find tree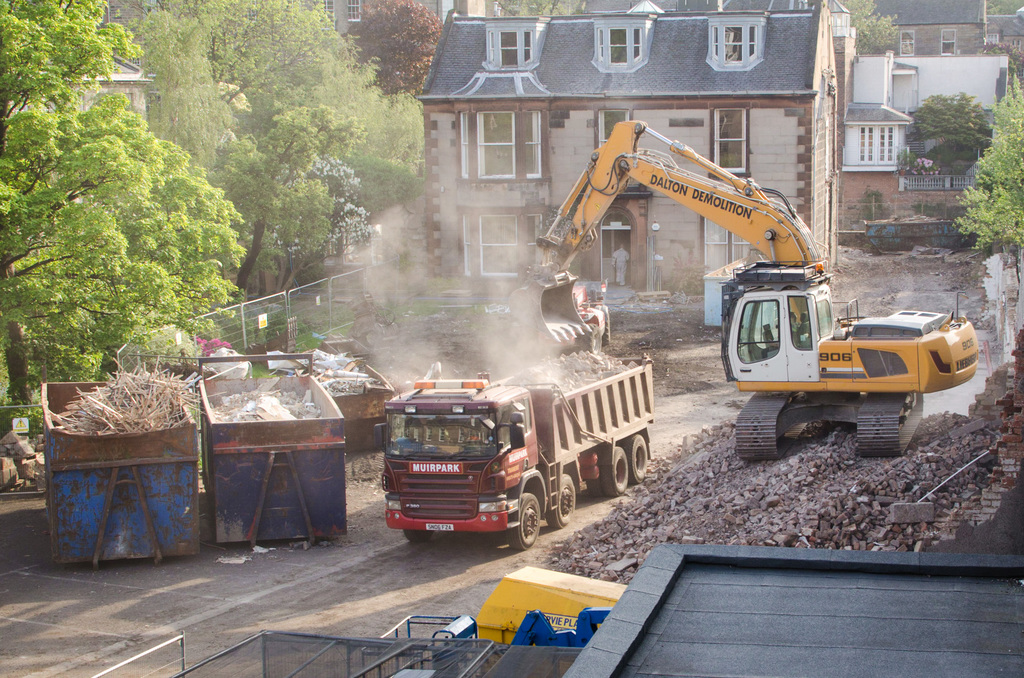
left=948, top=88, right=1023, bottom=247
